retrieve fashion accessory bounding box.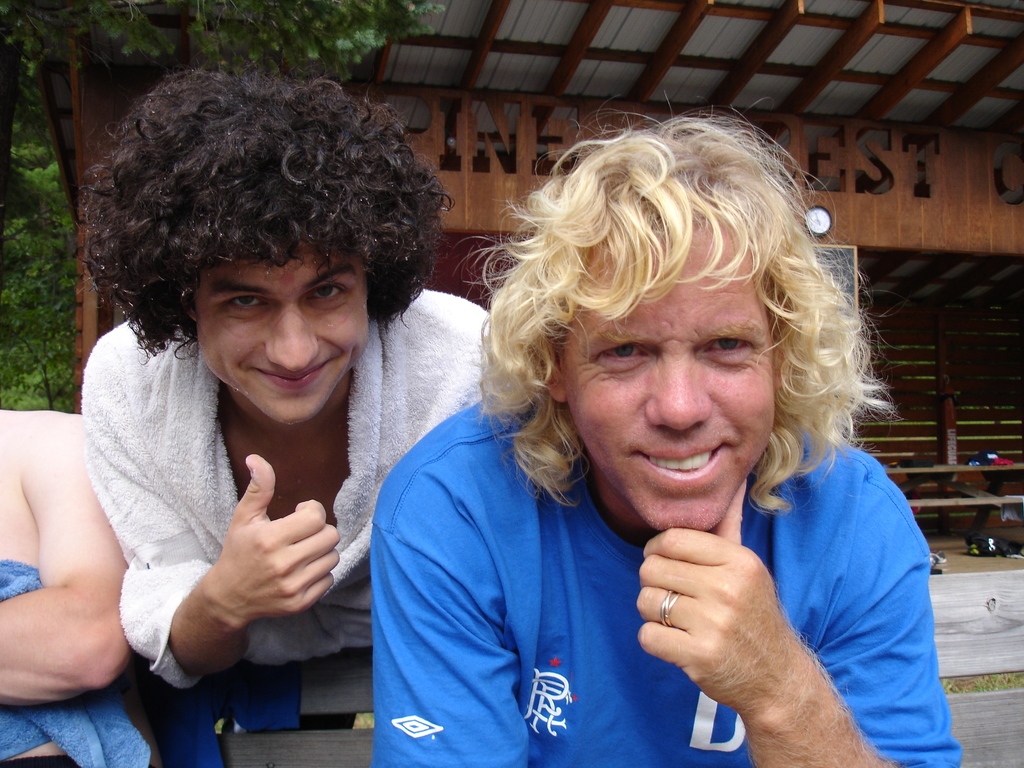
Bounding box: {"left": 659, "top": 586, "right": 682, "bottom": 627}.
